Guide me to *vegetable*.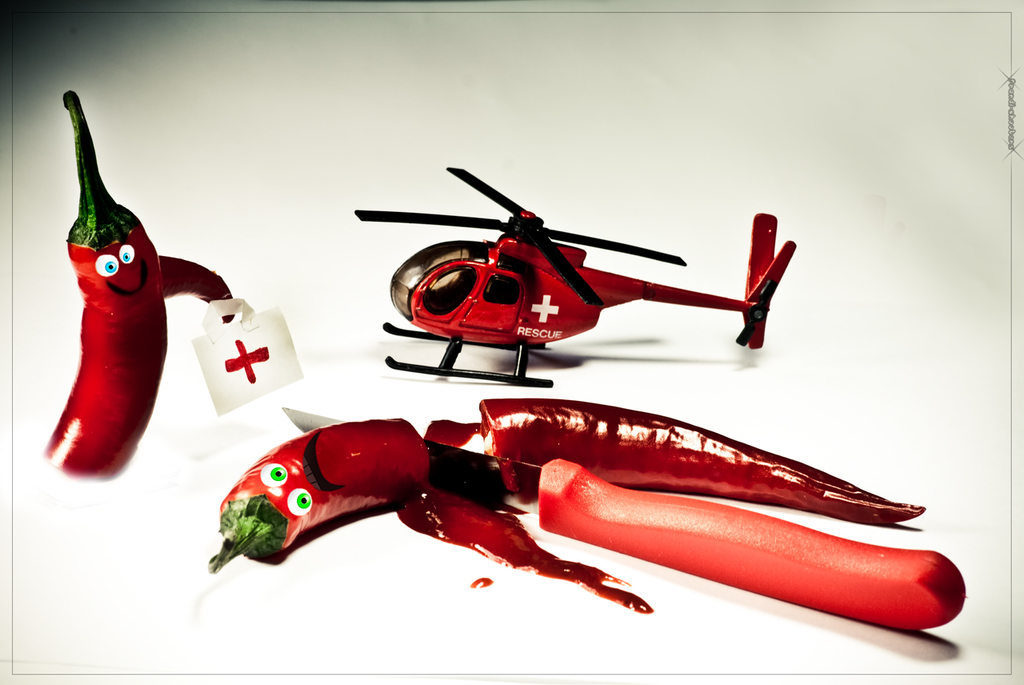
Guidance: {"left": 198, "top": 397, "right": 922, "bottom": 572}.
